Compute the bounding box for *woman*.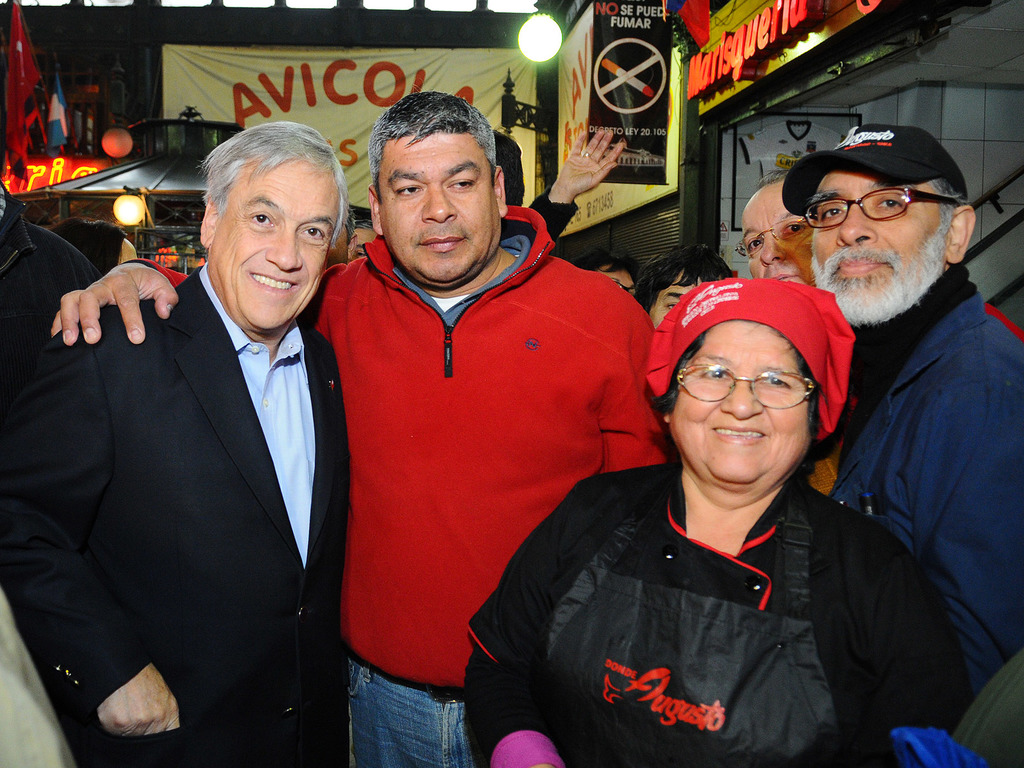
<region>537, 238, 941, 765</region>.
